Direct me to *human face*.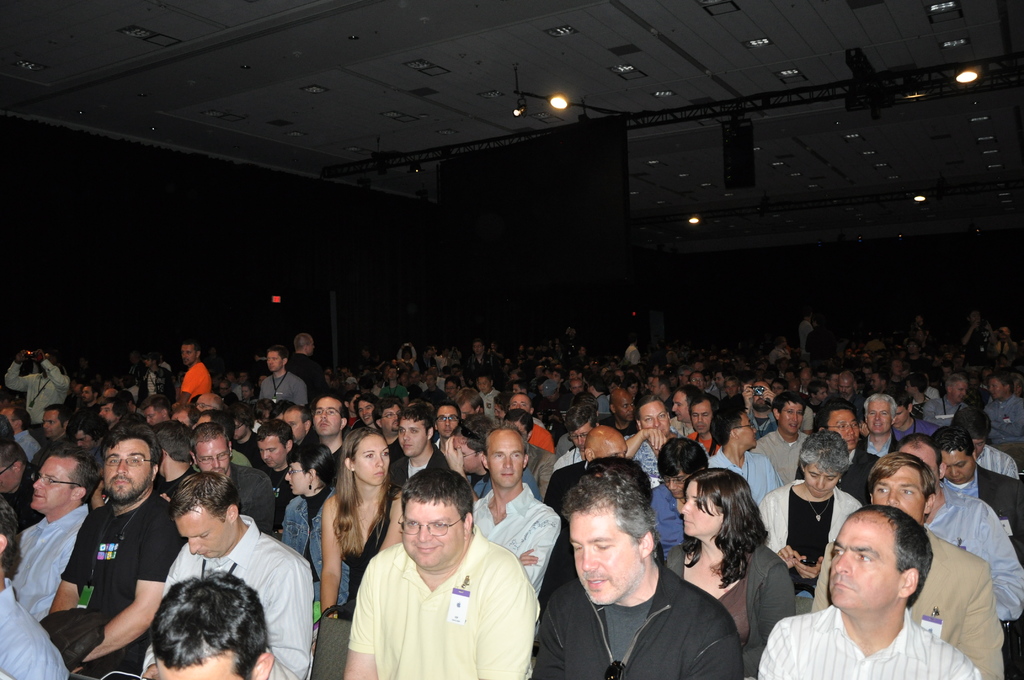
Direction: left=397, top=418, right=425, bottom=460.
